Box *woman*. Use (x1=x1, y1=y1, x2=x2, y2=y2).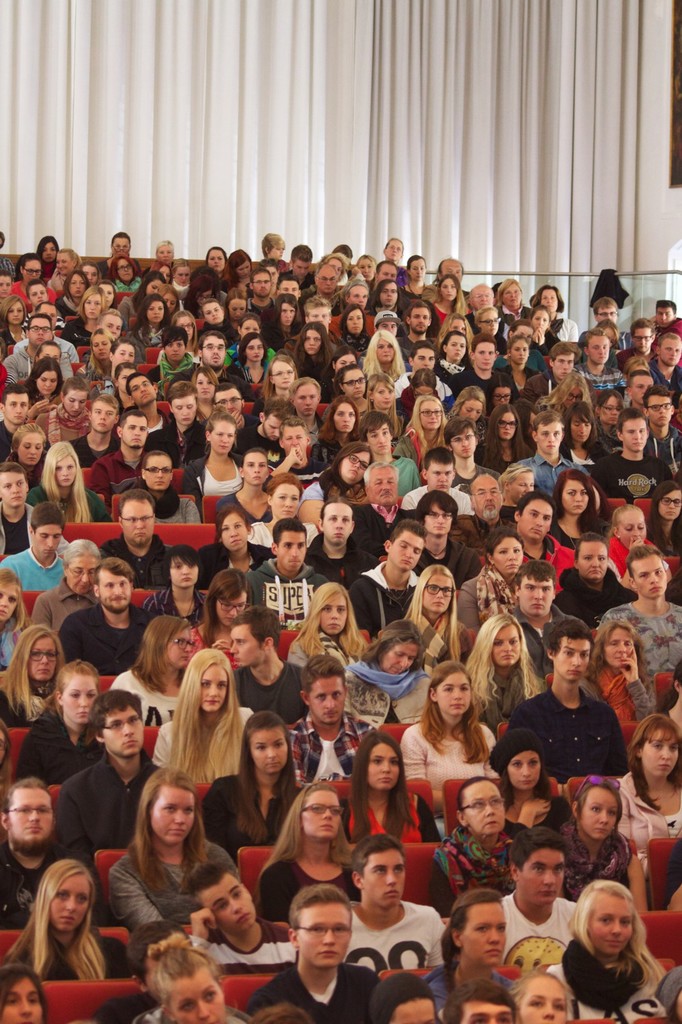
(x1=435, y1=329, x2=472, y2=380).
